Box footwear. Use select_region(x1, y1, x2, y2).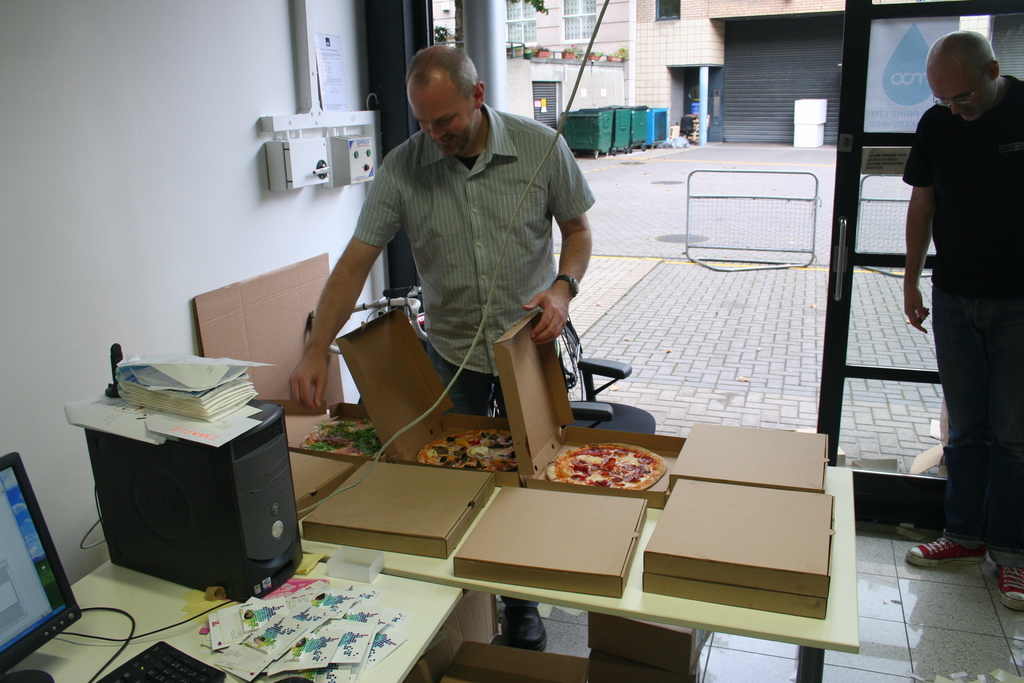
select_region(999, 562, 1023, 611).
